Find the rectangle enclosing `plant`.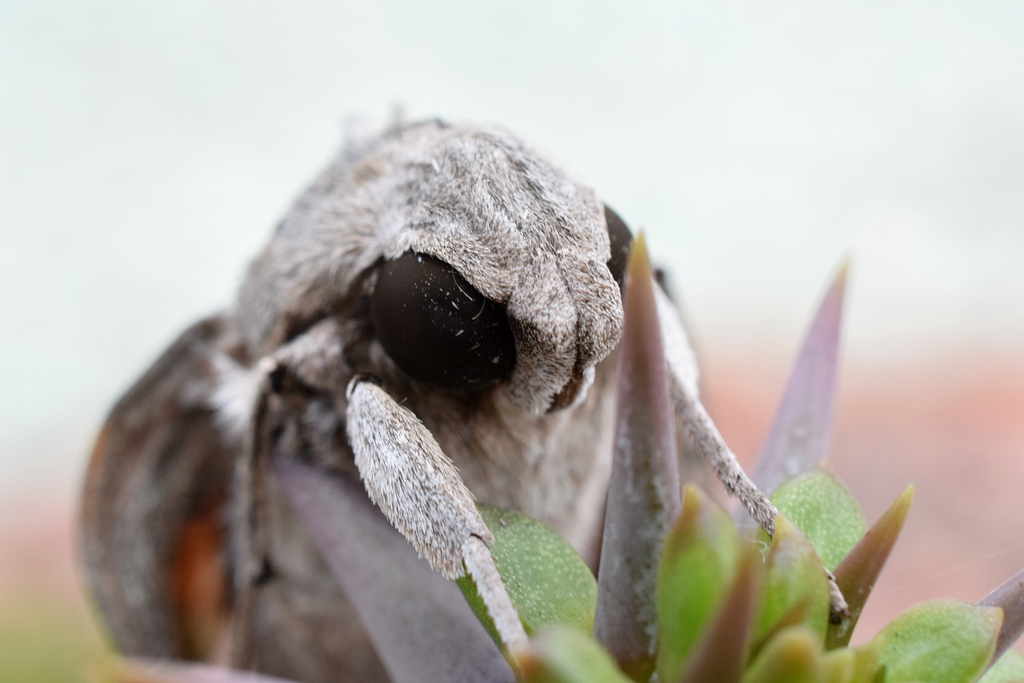
{"x1": 86, "y1": 236, "x2": 1023, "y2": 682}.
